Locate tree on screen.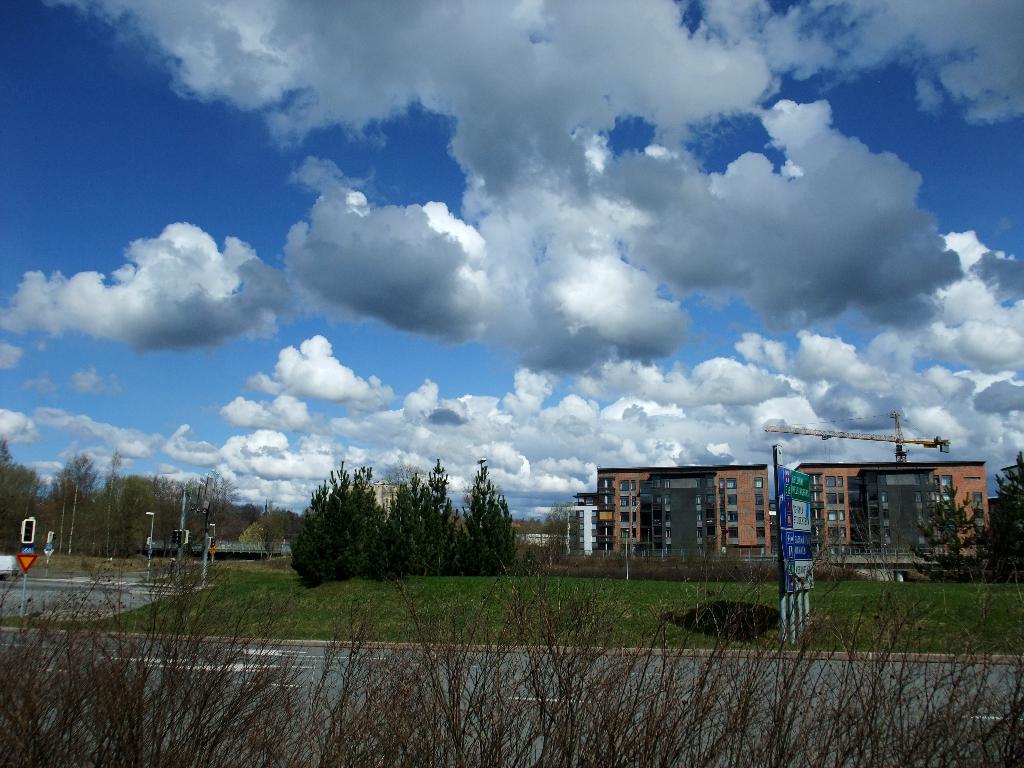
On screen at [x1=461, y1=462, x2=536, y2=593].
